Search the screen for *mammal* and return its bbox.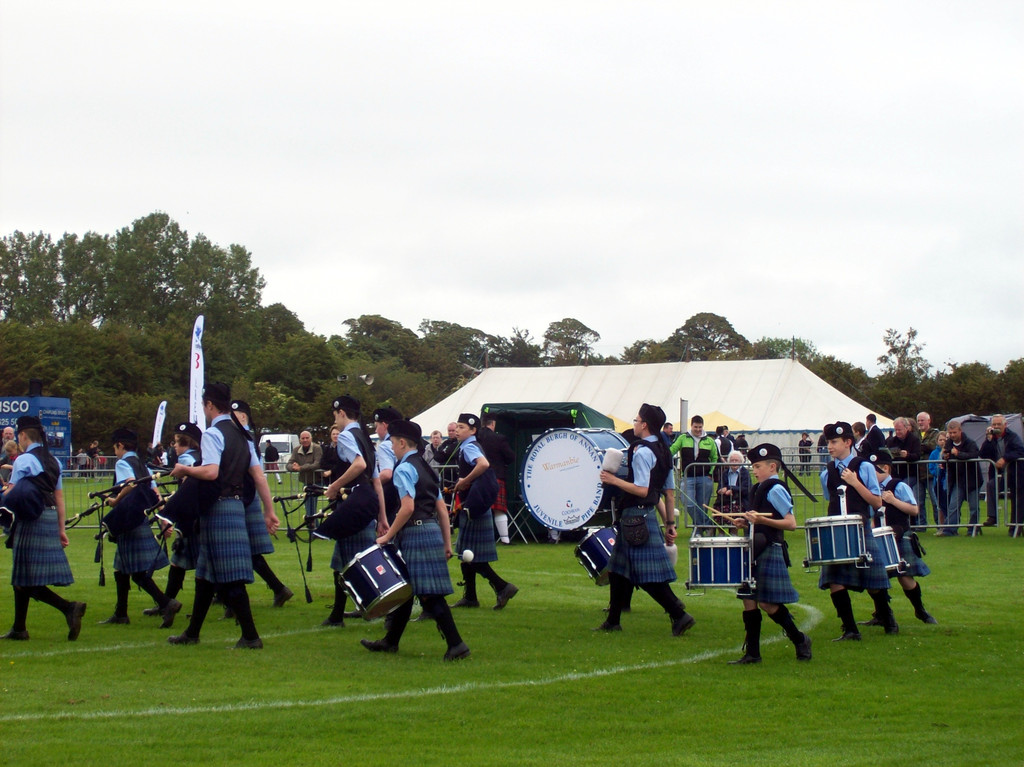
Found: Rect(0, 427, 20, 453).
